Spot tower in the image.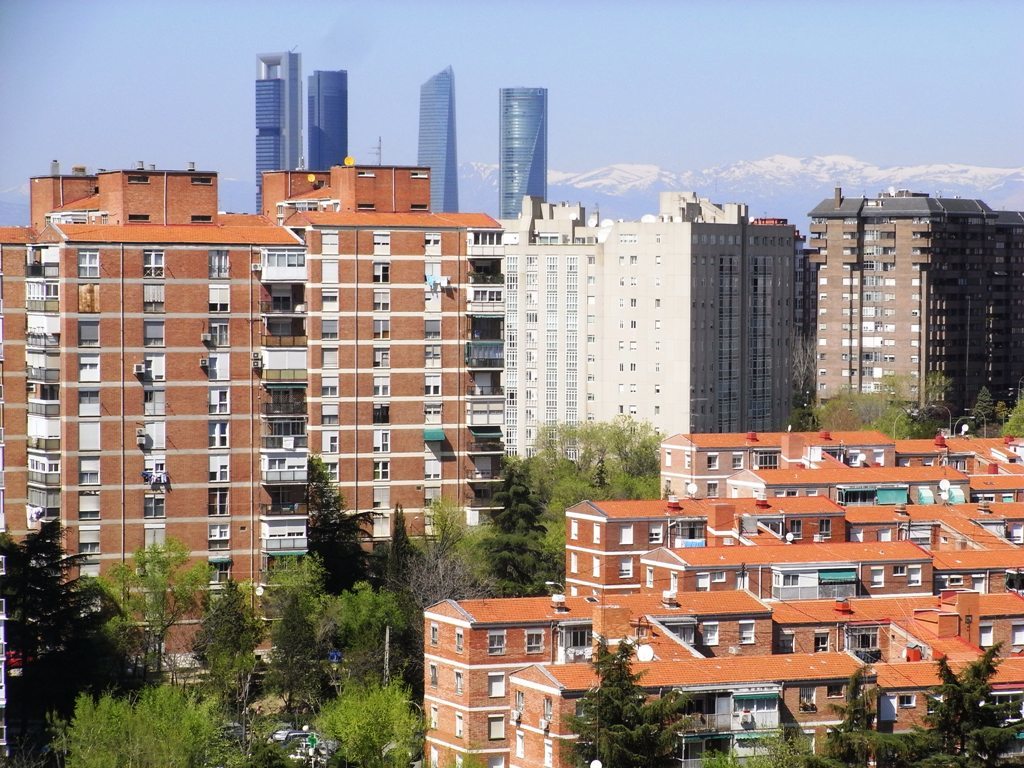
tower found at box(617, 197, 809, 484).
